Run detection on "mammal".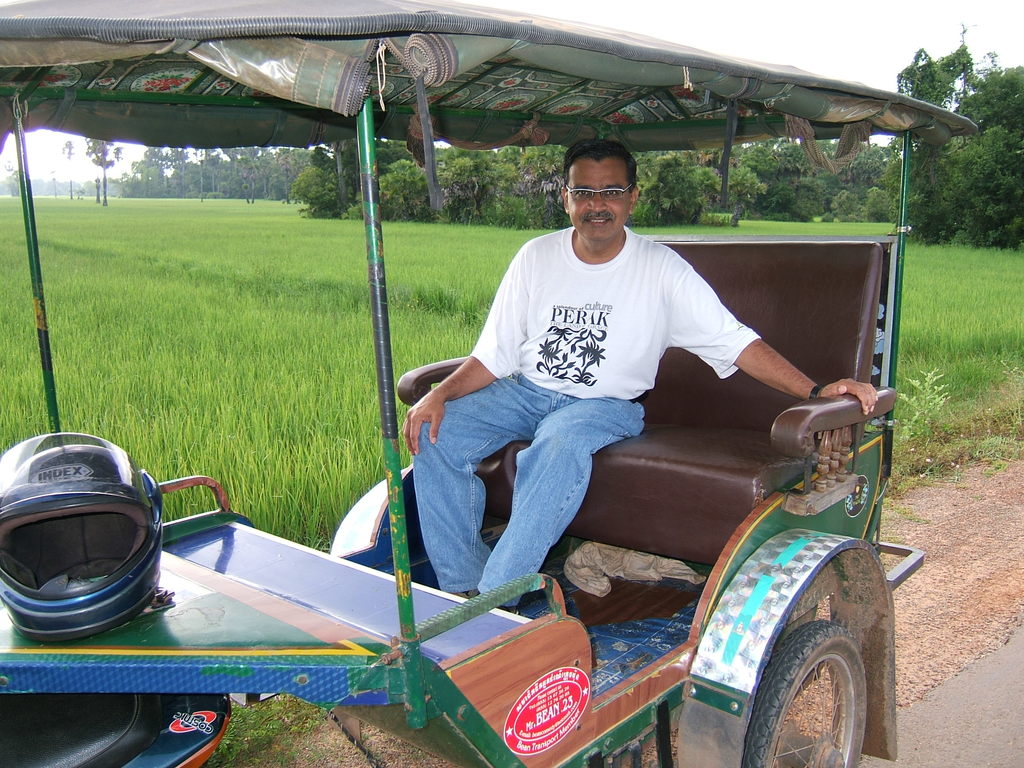
Result: pyautogui.locateOnScreen(403, 142, 884, 614).
